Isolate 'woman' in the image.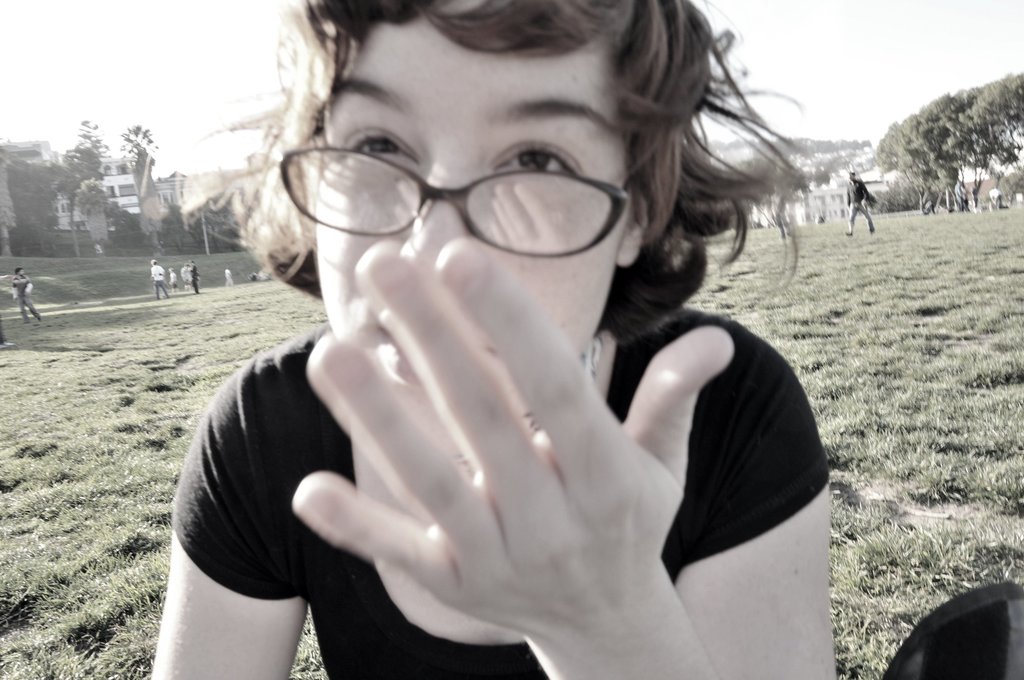
Isolated region: <box>145,0,839,679</box>.
